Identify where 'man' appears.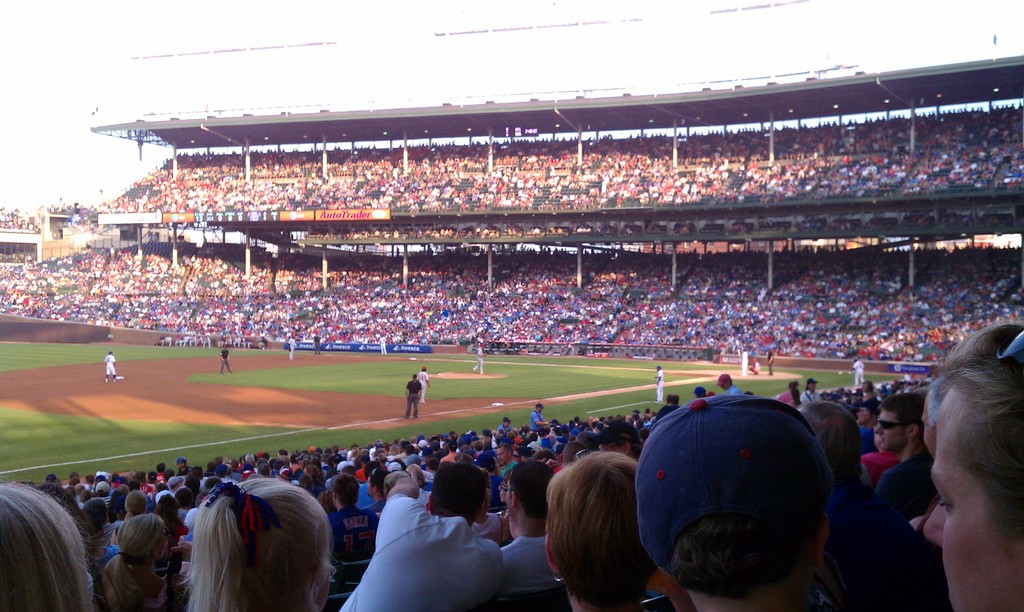
Appears at (x1=403, y1=374, x2=422, y2=419).
